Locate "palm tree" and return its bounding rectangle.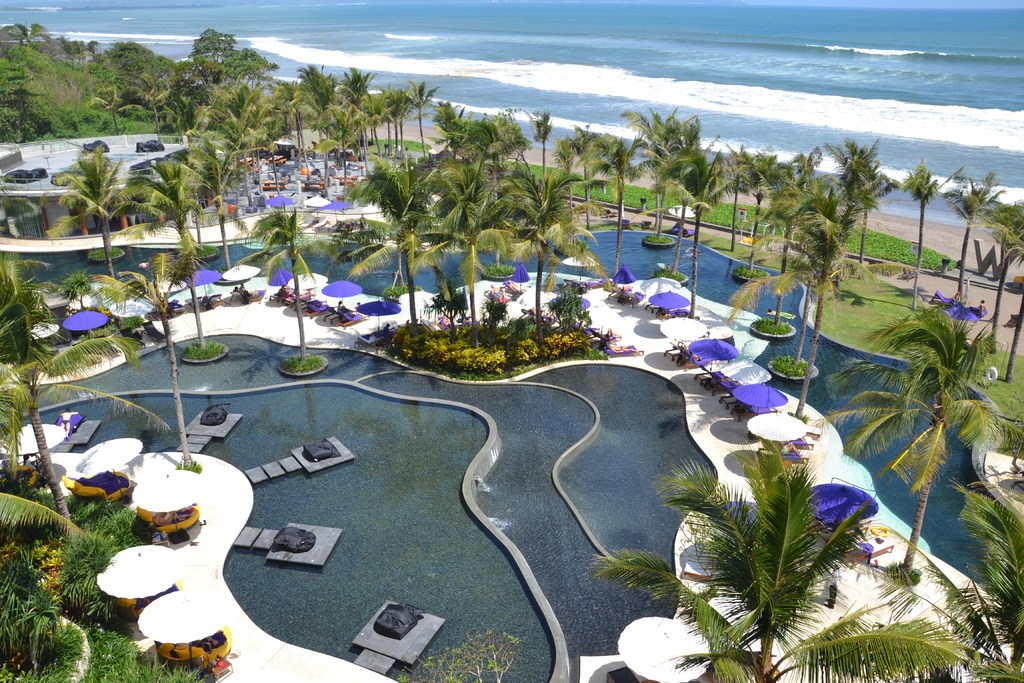
x1=523, y1=115, x2=547, y2=186.
